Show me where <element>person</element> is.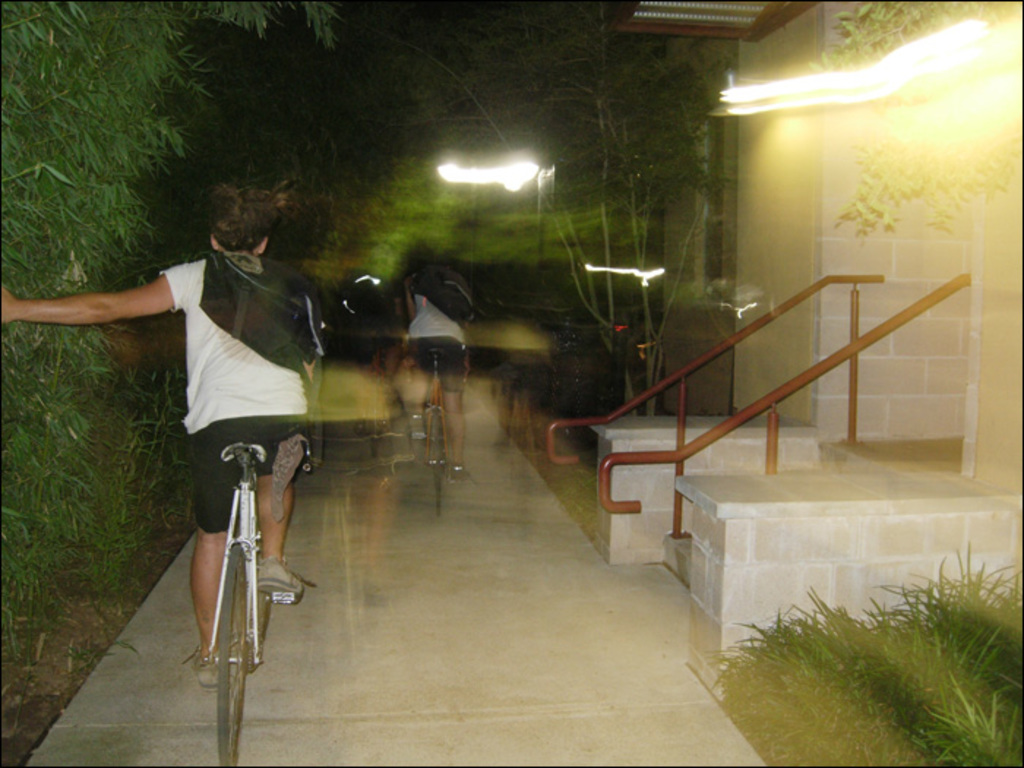
<element>person</element> is at l=395, t=257, r=473, b=480.
